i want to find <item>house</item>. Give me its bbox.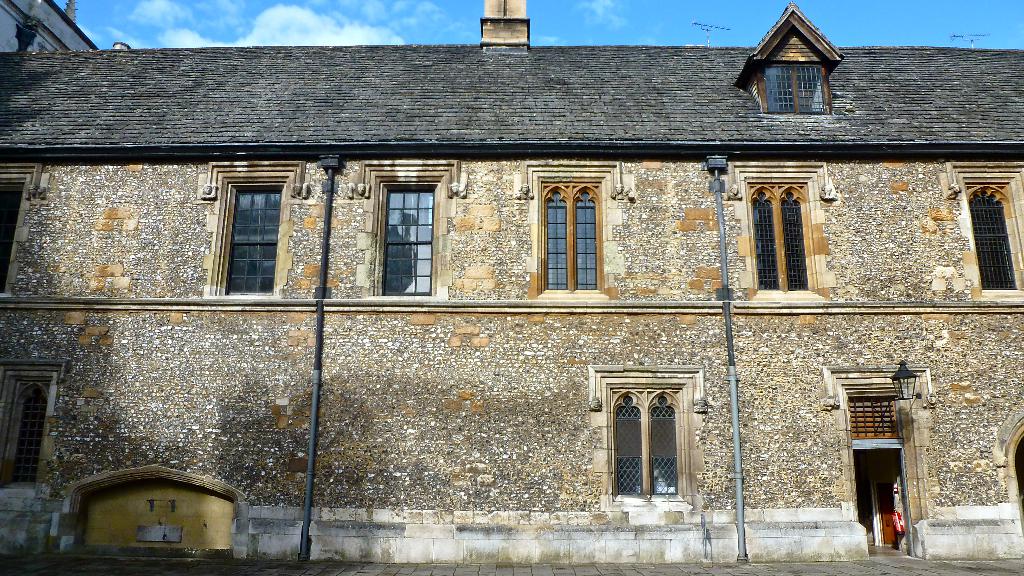
[0, 0, 133, 58].
